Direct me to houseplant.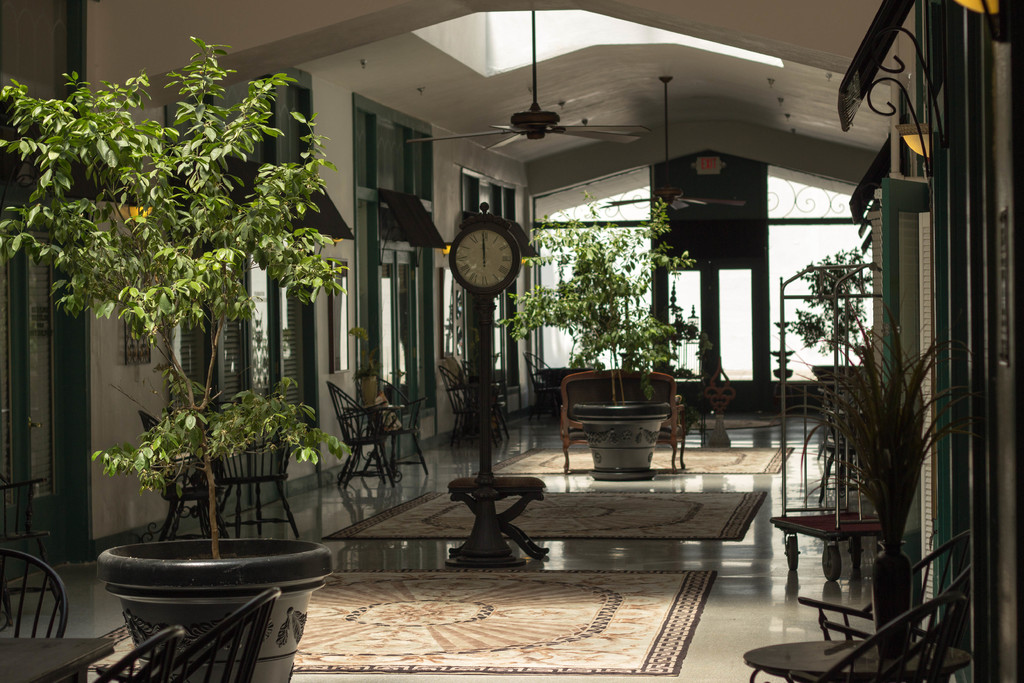
Direction: {"x1": 488, "y1": 179, "x2": 687, "y2": 472}.
